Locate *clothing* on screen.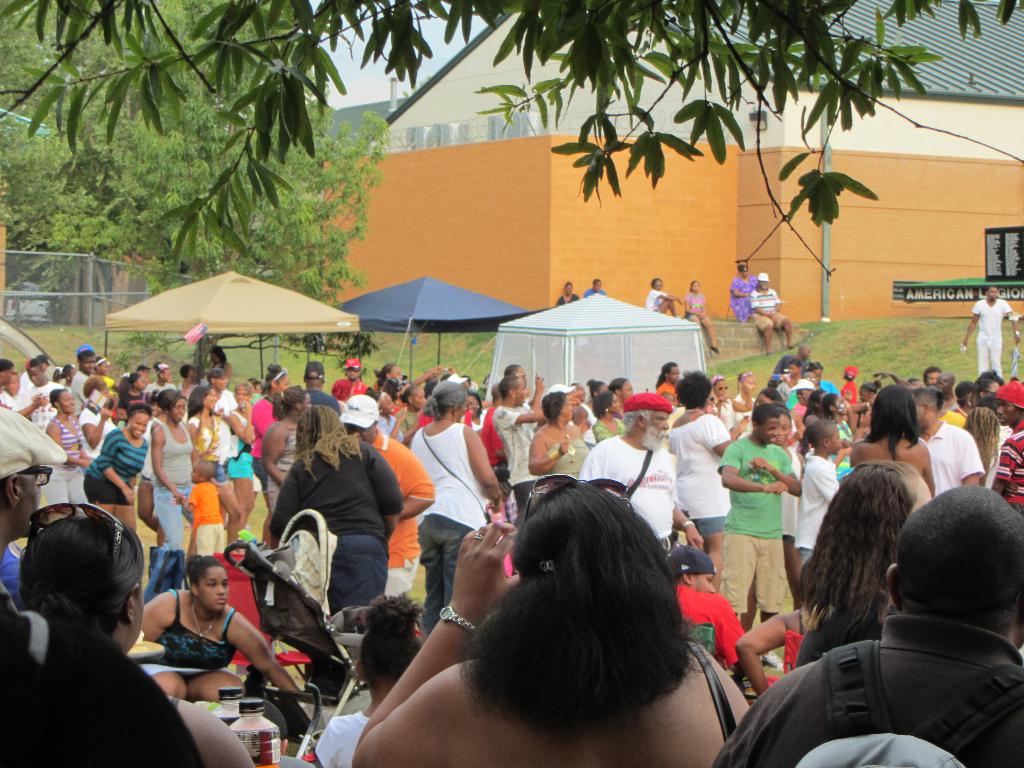
On screen at bbox(767, 566, 1023, 760).
